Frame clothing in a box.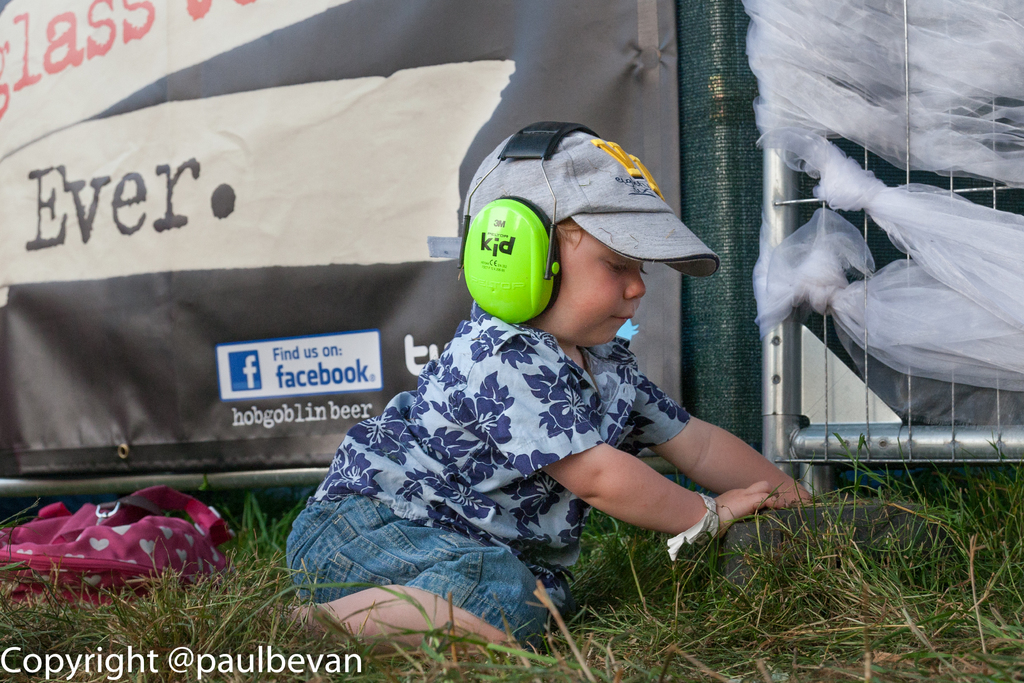
310 258 768 603.
